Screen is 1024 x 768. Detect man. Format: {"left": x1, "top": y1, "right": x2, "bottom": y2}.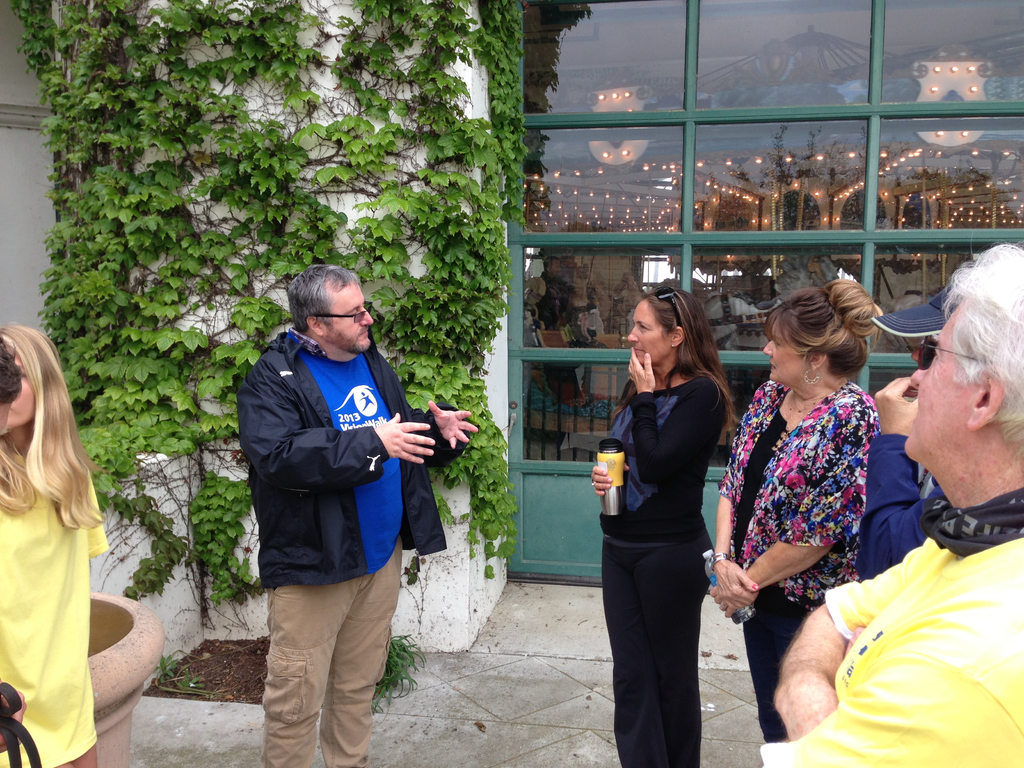
{"left": 774, "top": 240, "right": 1023, "bottom": 755}.
